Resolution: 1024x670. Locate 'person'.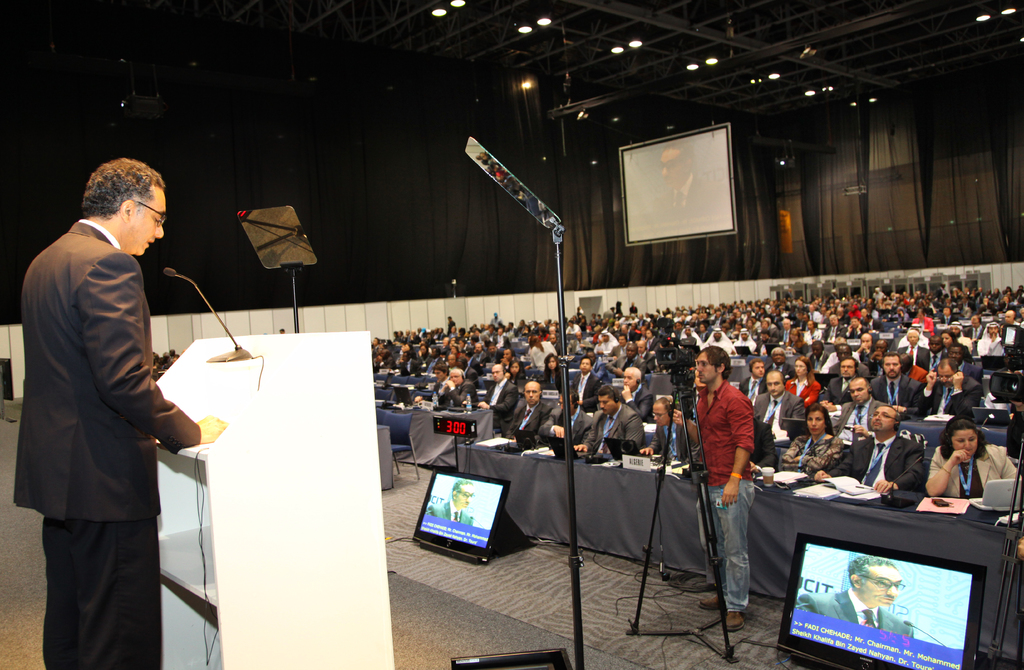
x1=12, y1=161, x2=229, y2=669.
